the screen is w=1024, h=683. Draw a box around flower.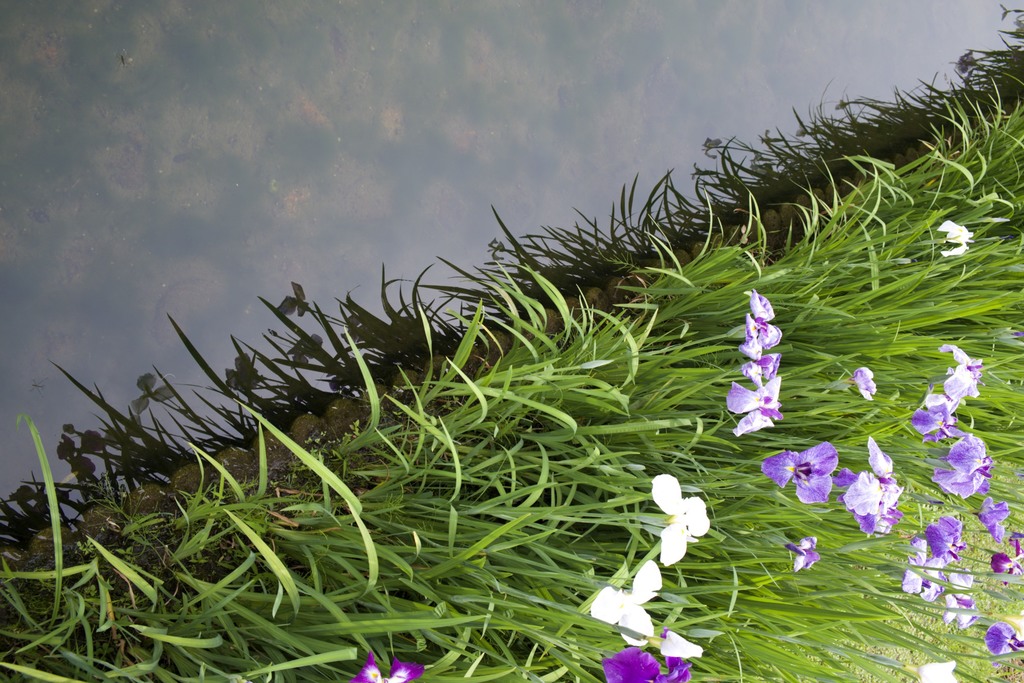
(left=980, top=497, right=1020, bottom=539).
